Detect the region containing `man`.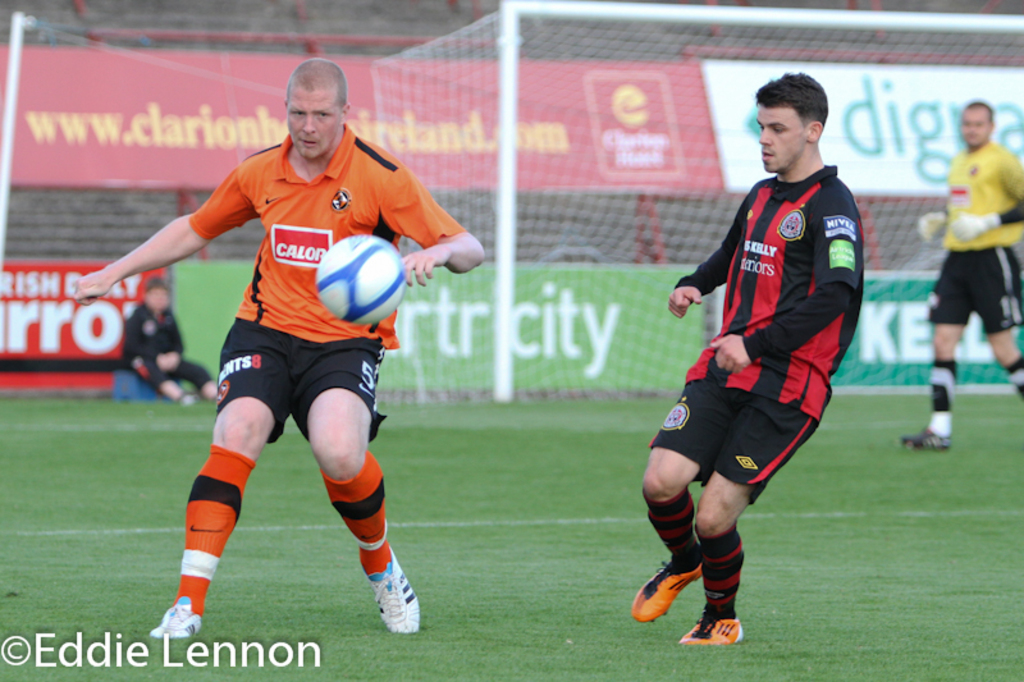
pyautogui.locateOnScreen(891, 101, 1023, 456).
